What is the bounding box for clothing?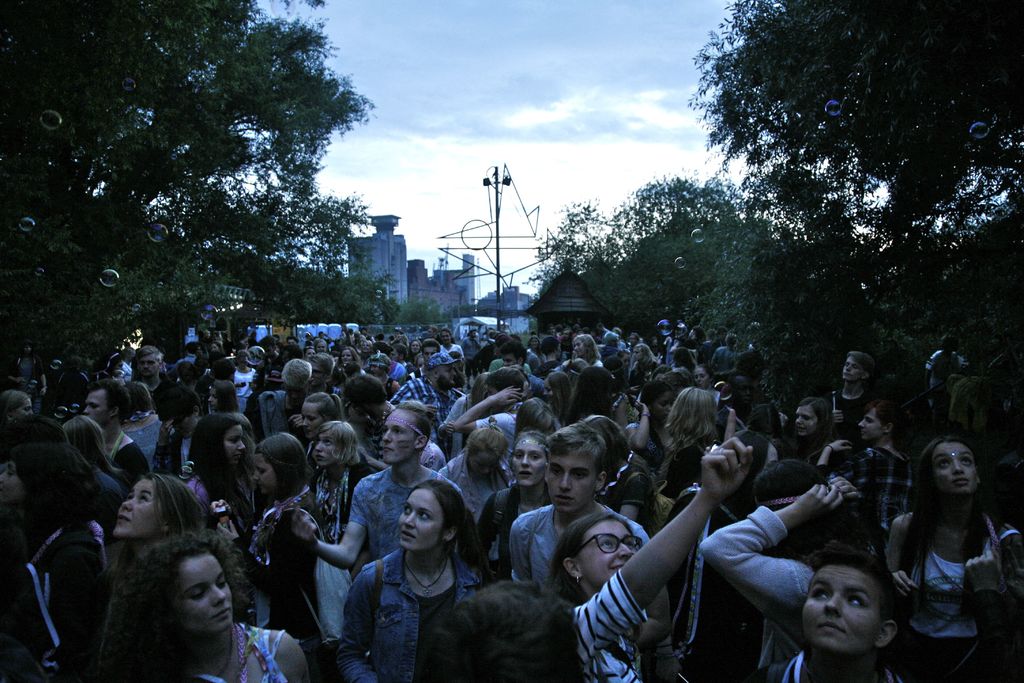
355/465/428/544.
